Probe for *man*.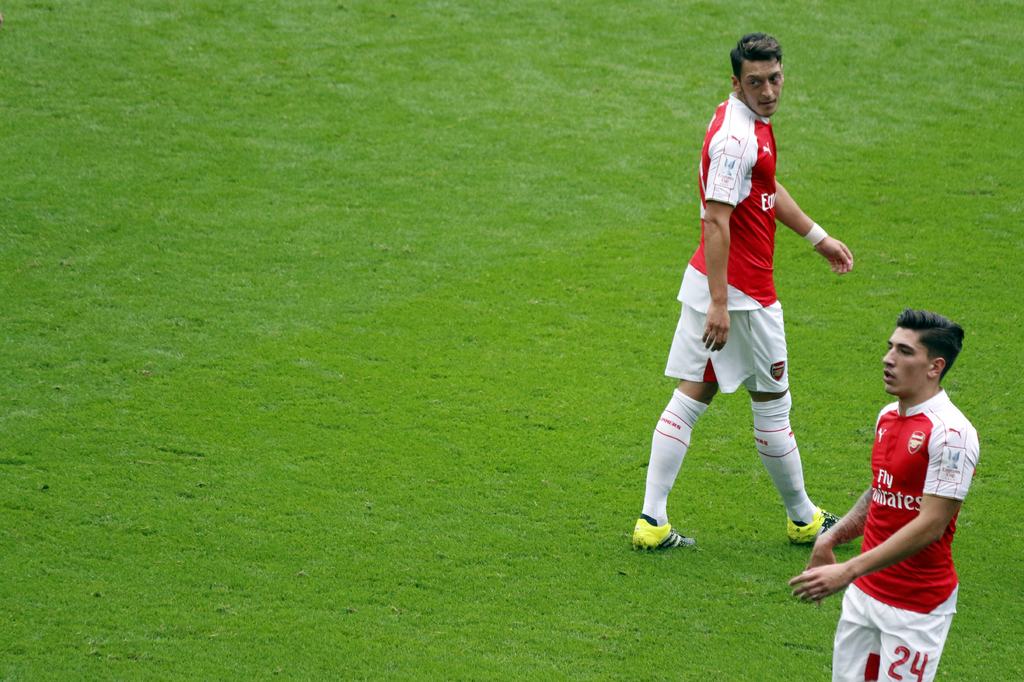
Probe result: 633/33/859/550.
